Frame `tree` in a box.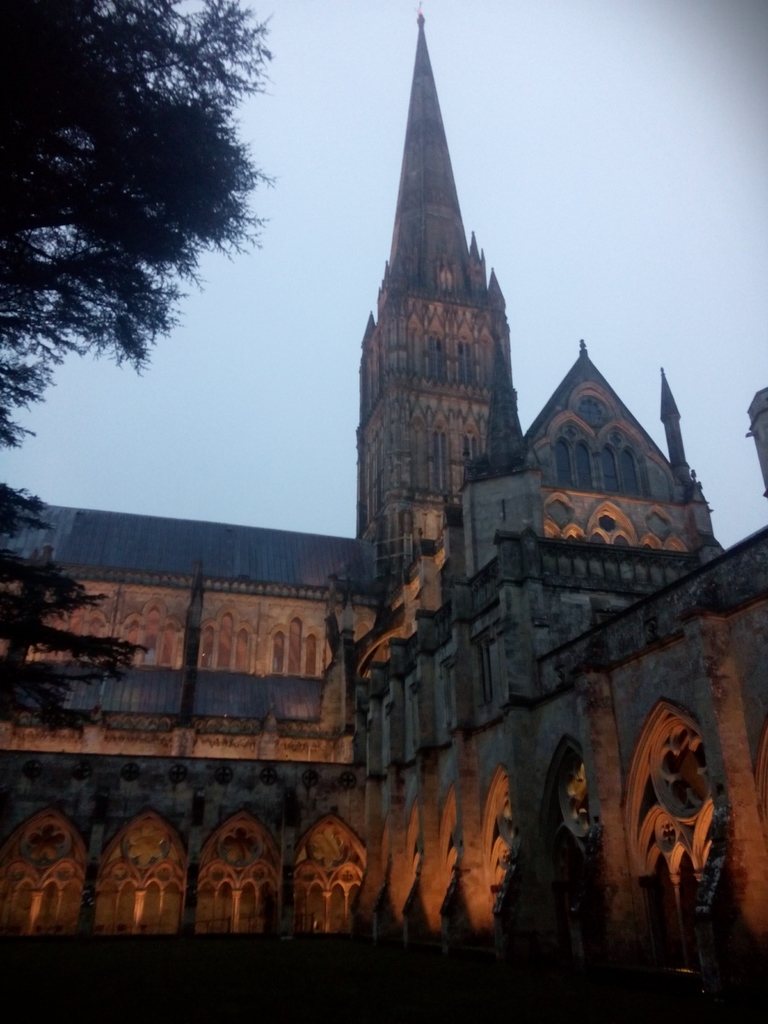
Rect(0, 0, 278, 868).
